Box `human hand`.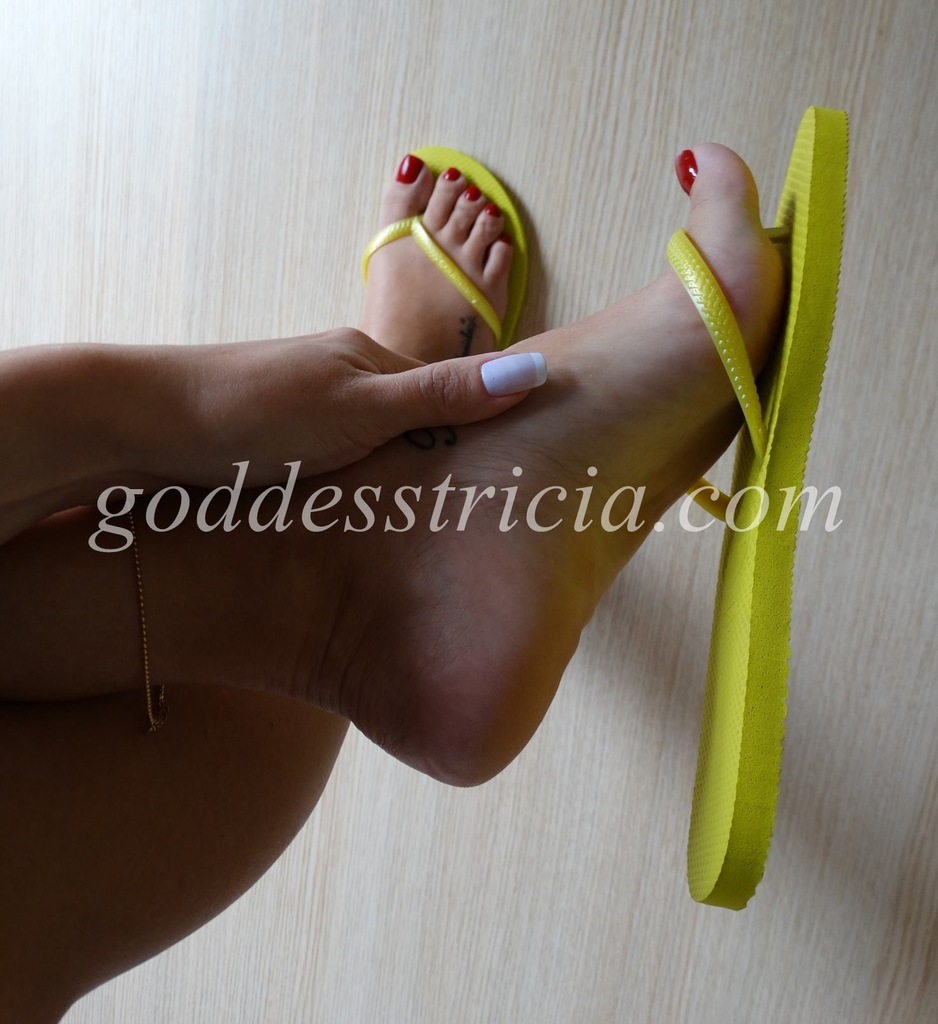
[left=160, top=317, right=558, bottom=484].
